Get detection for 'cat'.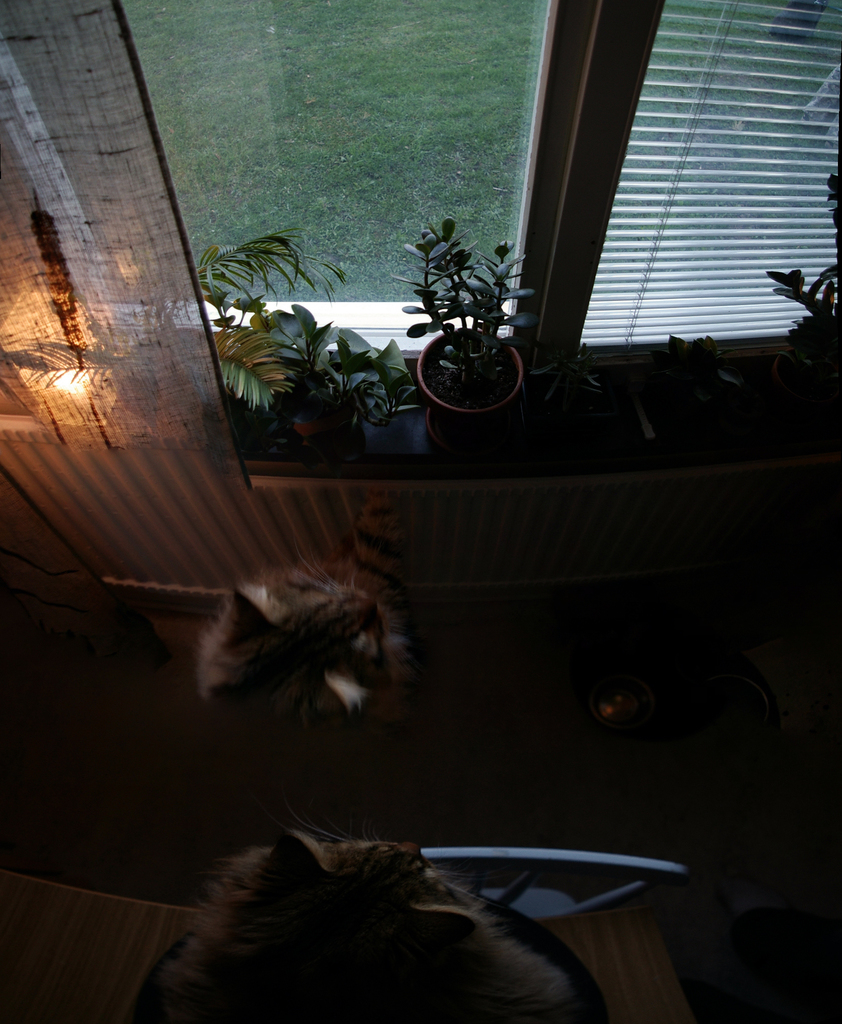
Detection: <region>146, 809, 585, 1023</region>.
